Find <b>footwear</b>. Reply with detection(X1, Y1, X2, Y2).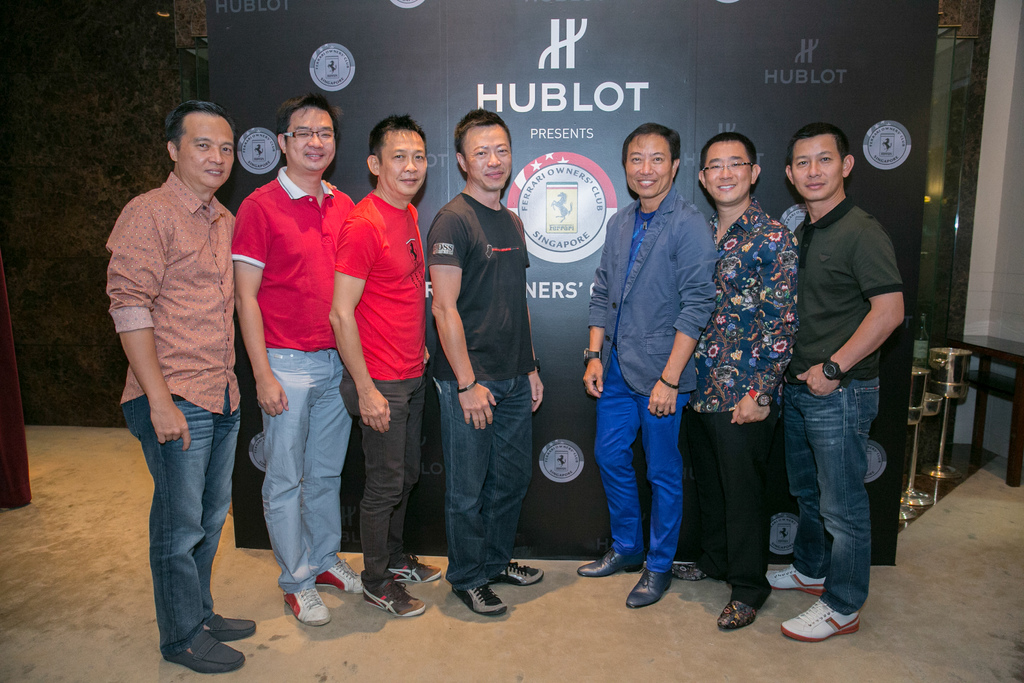
detection(787, 589, 869, 655).
